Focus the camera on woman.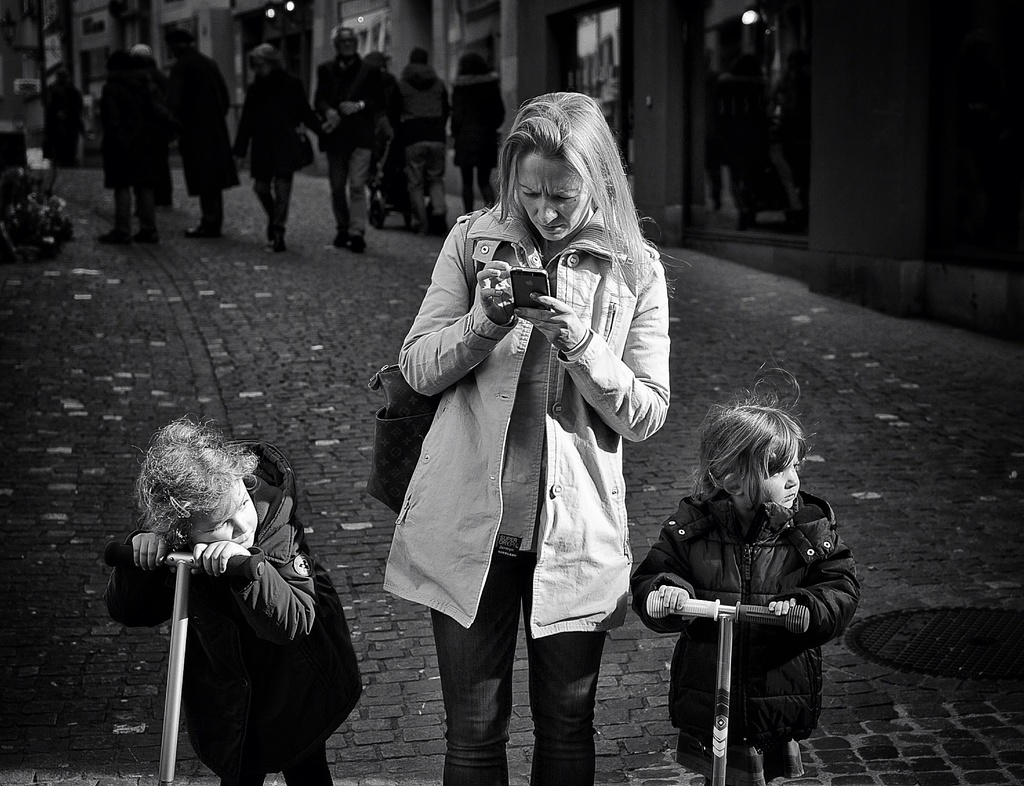
Focus region: detection(378, 124, 676, 775).
